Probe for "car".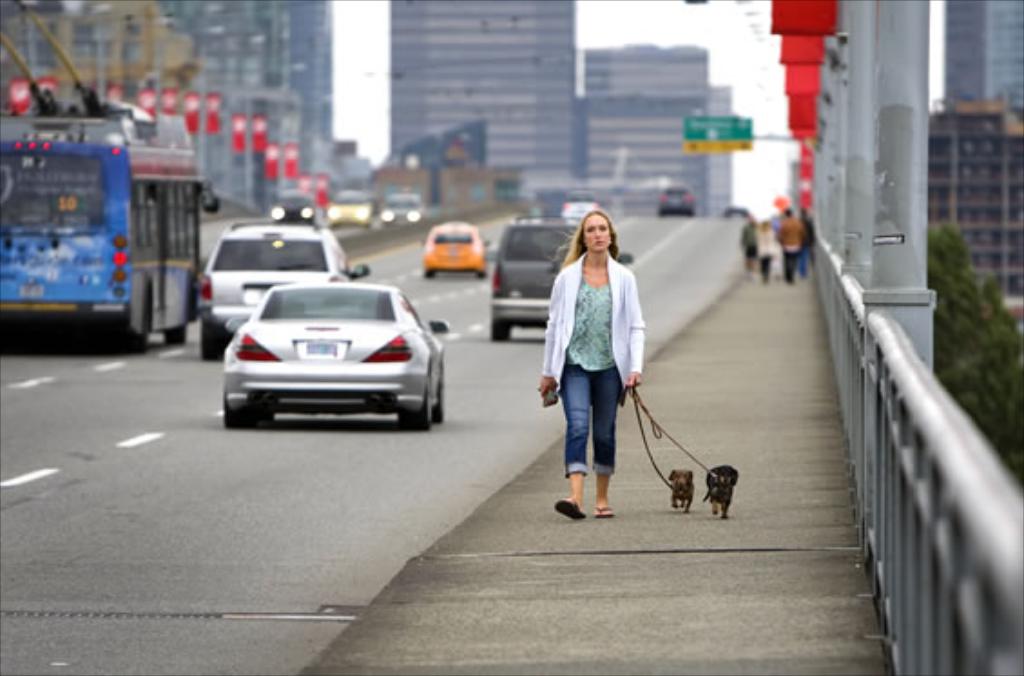
Probe result: detection(662, 183, 694, 217).
